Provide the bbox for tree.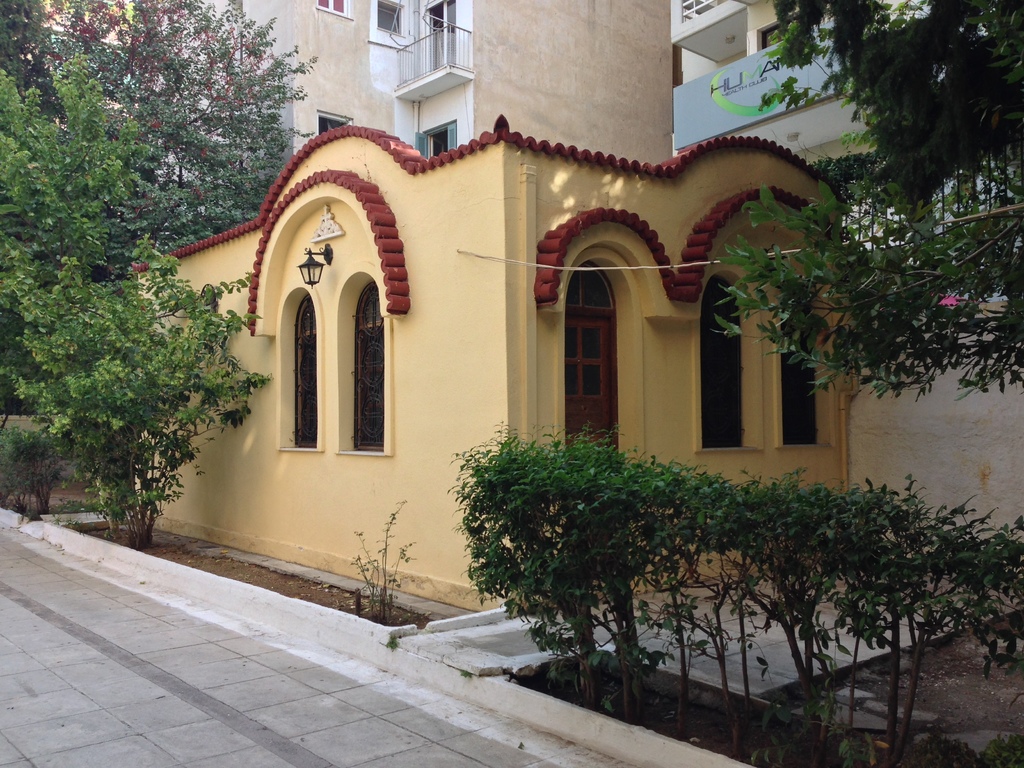
0, 0, 318, 244.
